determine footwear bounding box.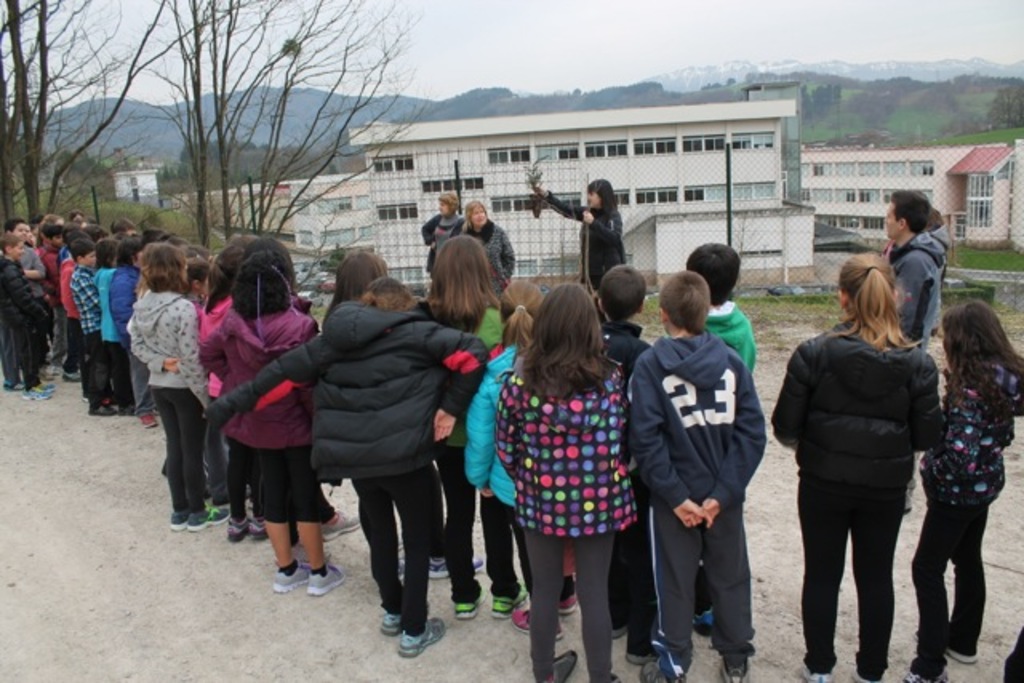
Determined: [27, 387, 54, 405].
